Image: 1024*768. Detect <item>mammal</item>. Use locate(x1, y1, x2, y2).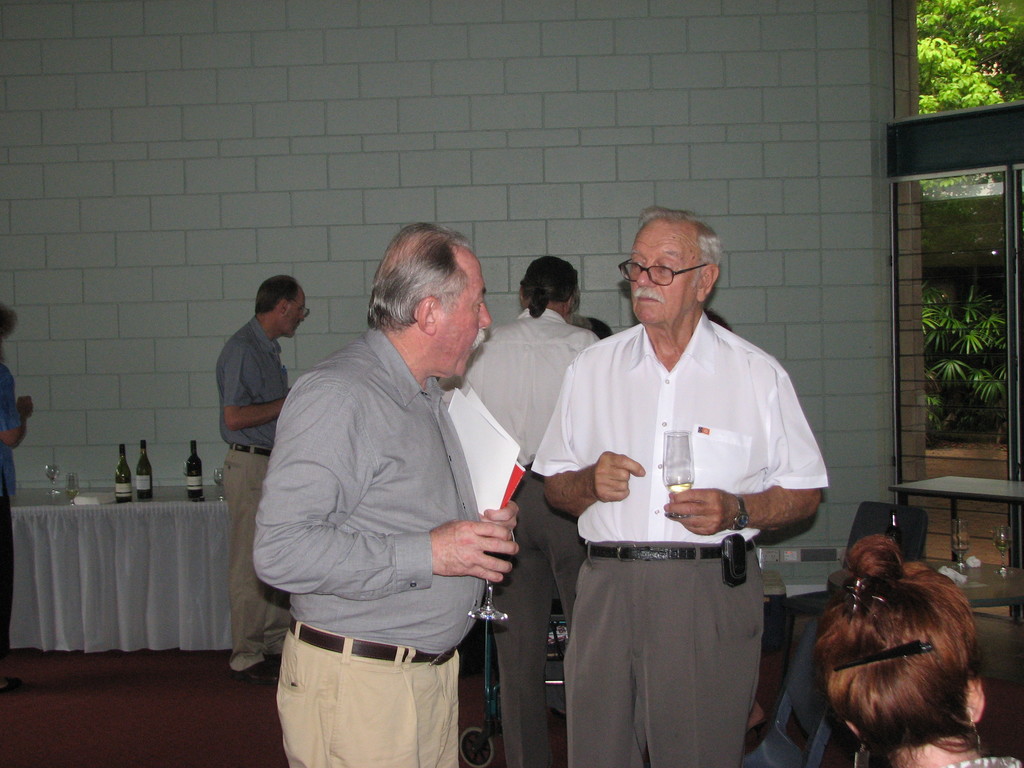
locate(234, 220, 525, 762).
